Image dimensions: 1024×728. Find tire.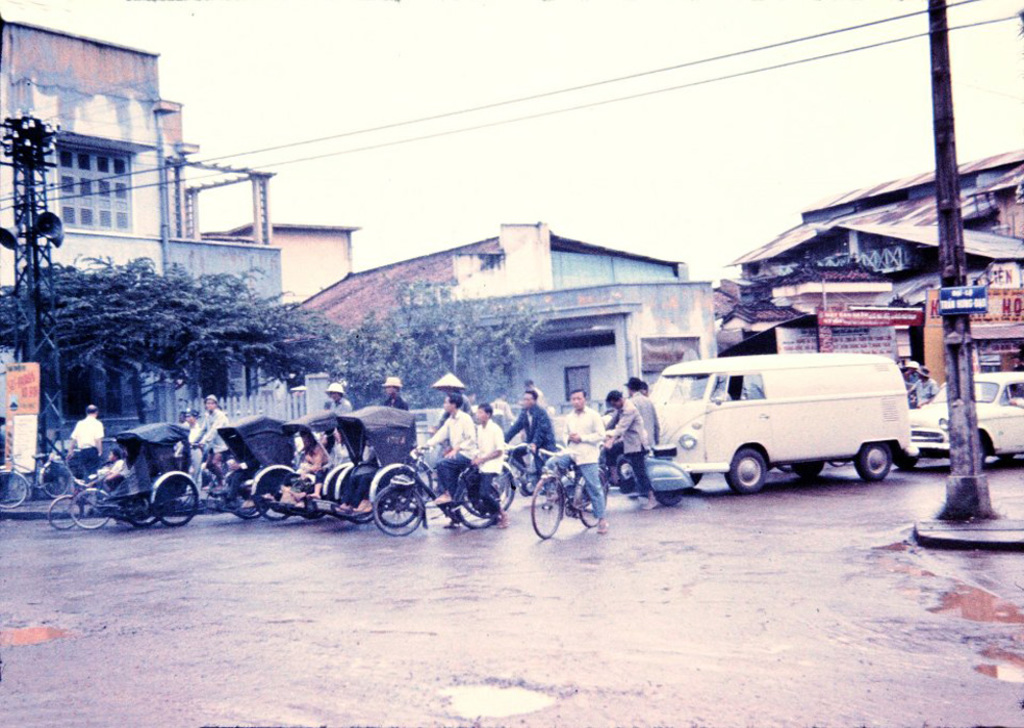
452,464,517,521.
